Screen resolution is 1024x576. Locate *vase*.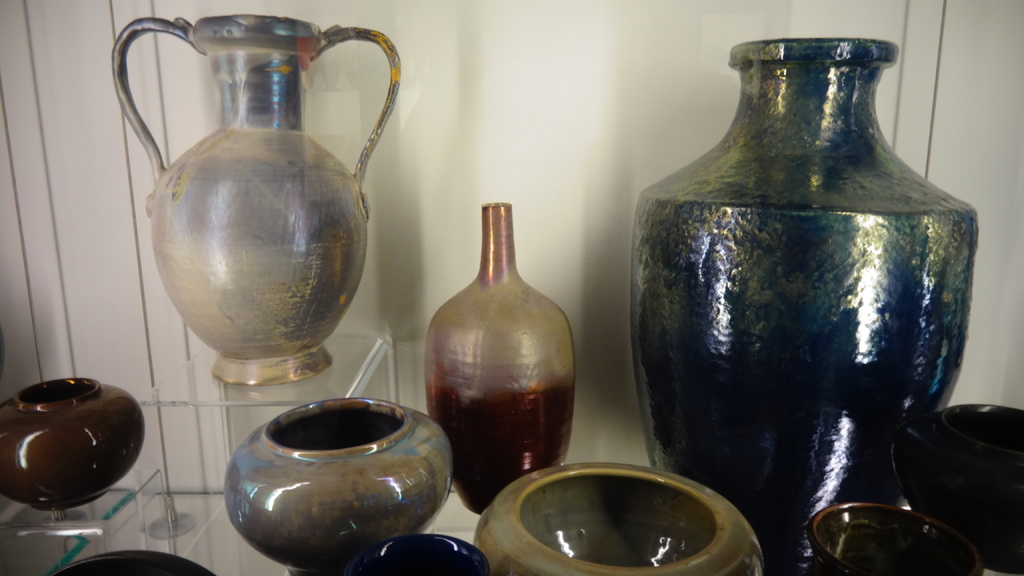
pyautogui.locateOnScreen(224, 397, 455, 575).
